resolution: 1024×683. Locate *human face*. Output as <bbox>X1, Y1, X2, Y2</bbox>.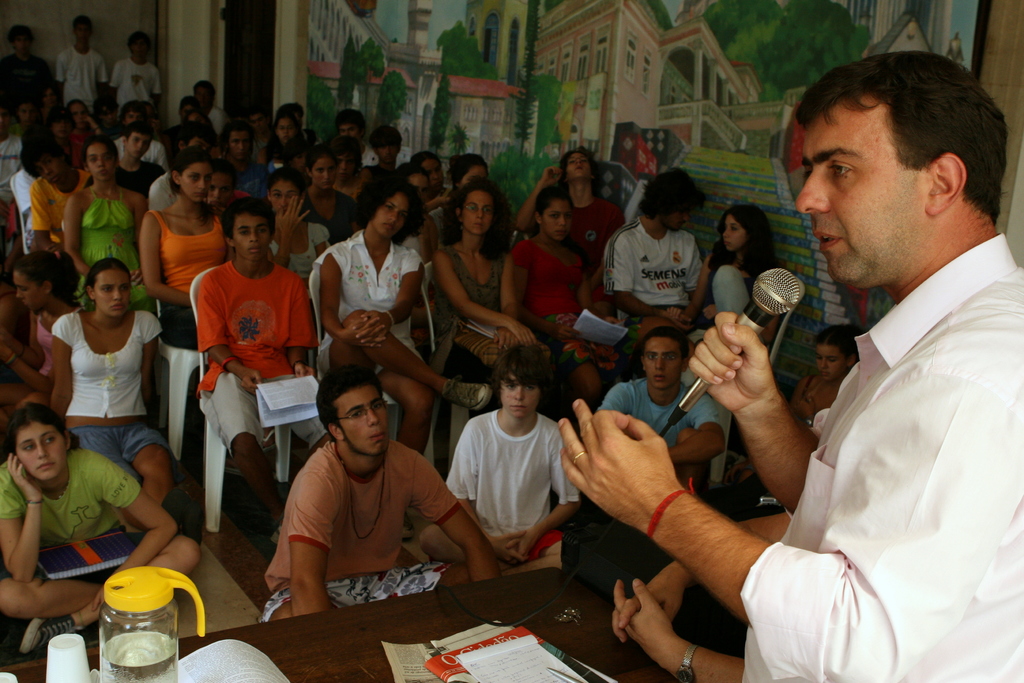
<bbox>124, 115, 143, 127</bbox>.
